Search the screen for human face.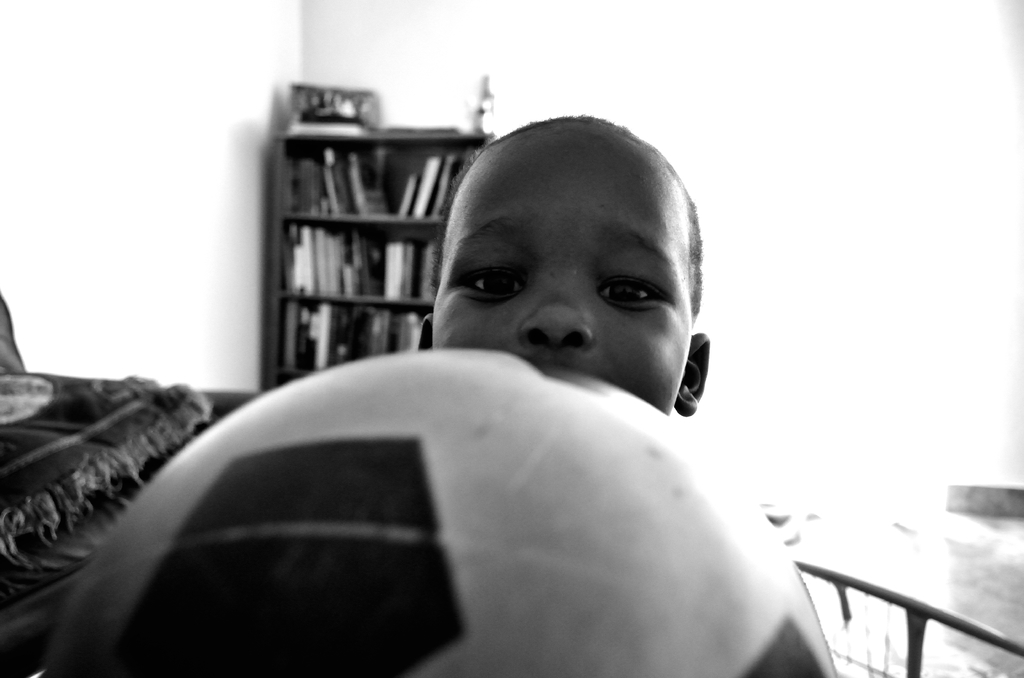
Found at [431,125,676,415].
